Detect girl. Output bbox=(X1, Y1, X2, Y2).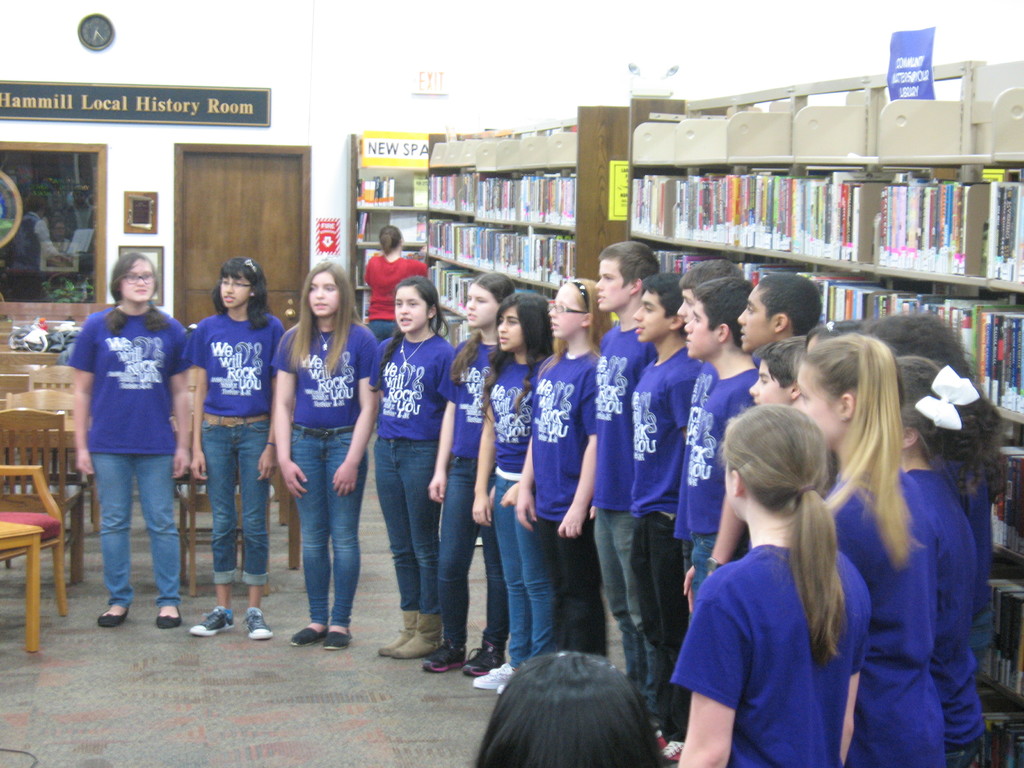
bbox=(472, 291, 564, 694).
